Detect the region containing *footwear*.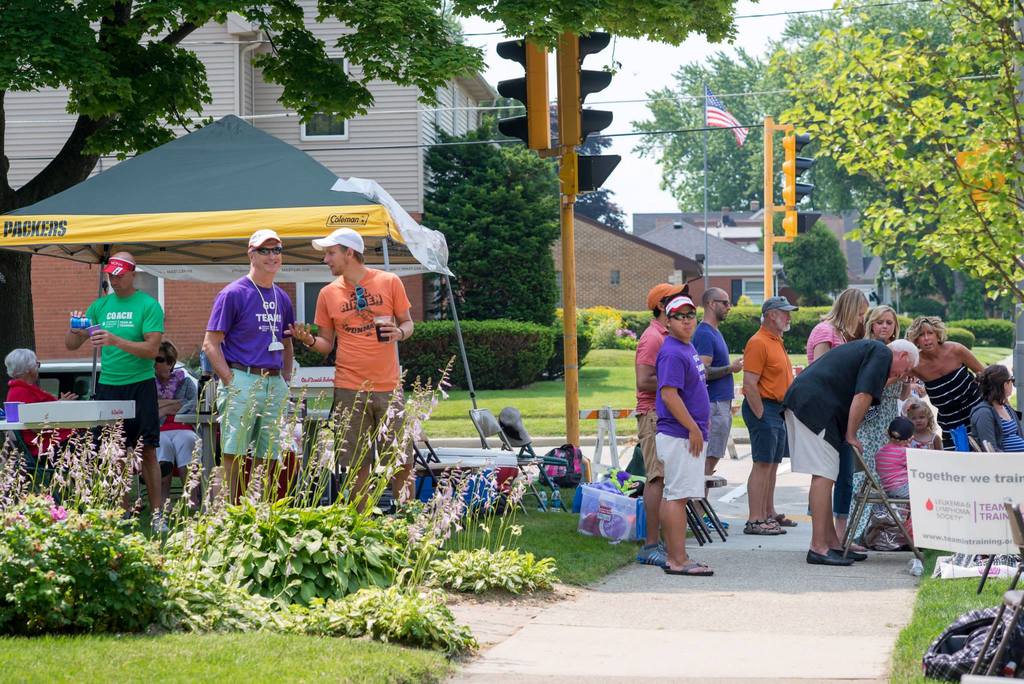
[x1=797, y1=549, x2=853, y2=569].
